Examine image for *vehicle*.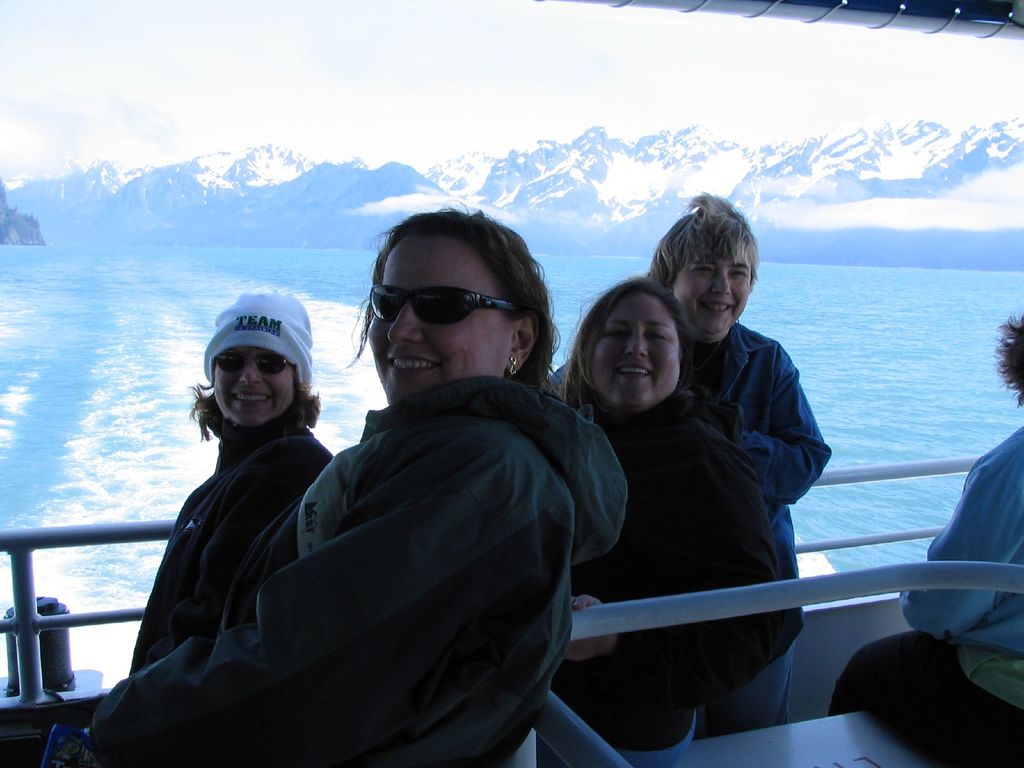
Examination result: select_region(0, 0, 1023, 767).
